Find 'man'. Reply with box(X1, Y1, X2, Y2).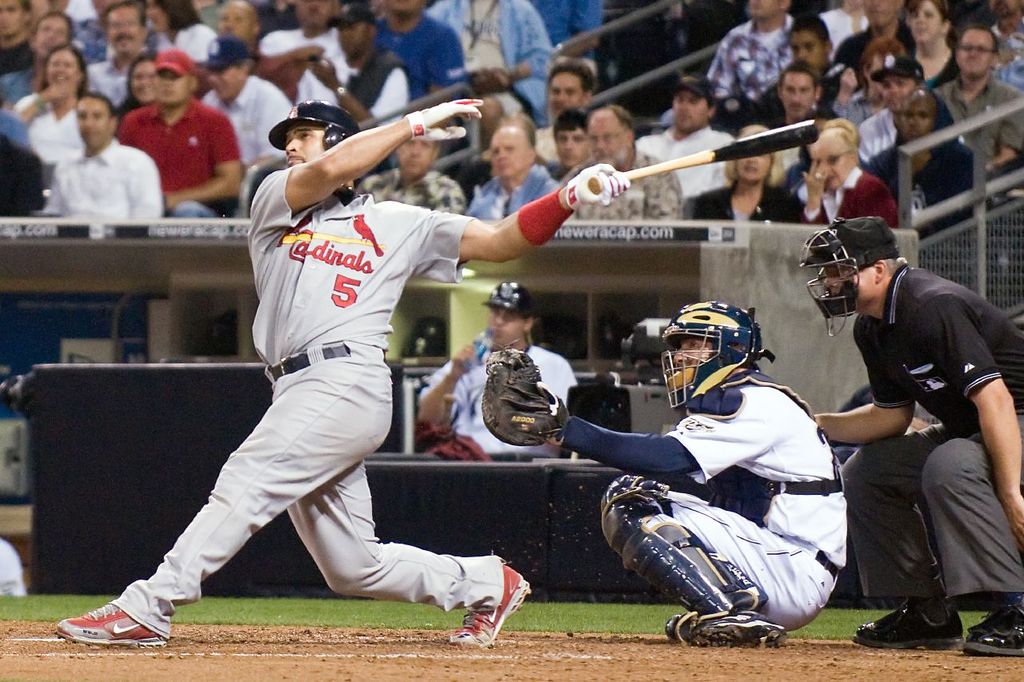
box(202, 32, 301, 179).
